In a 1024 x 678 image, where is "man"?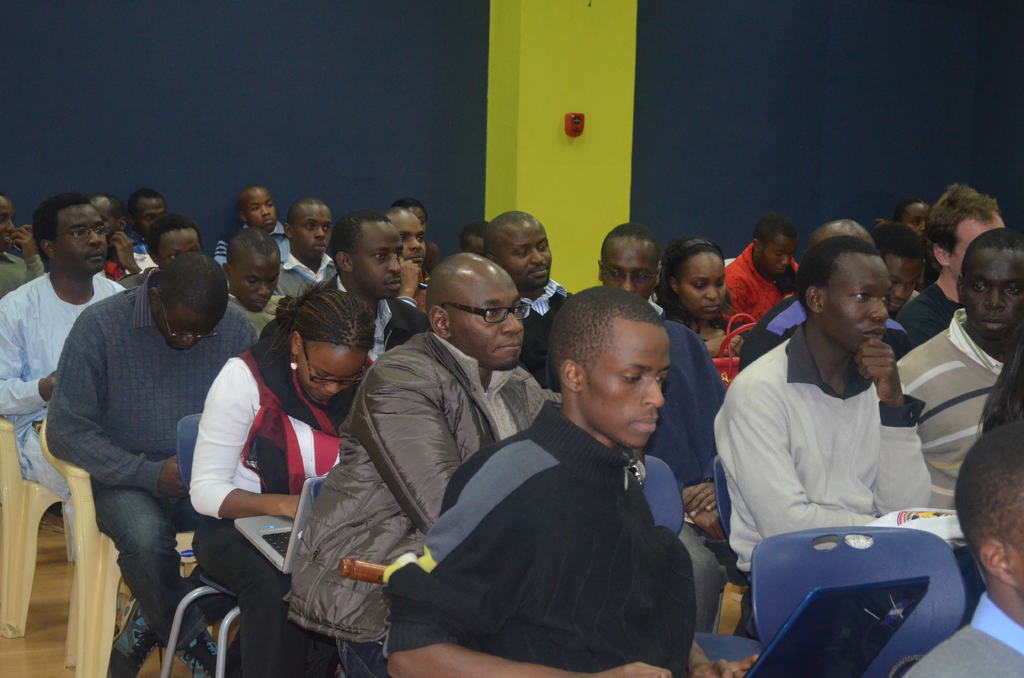
bbox=(86, 191, 143, 281).
